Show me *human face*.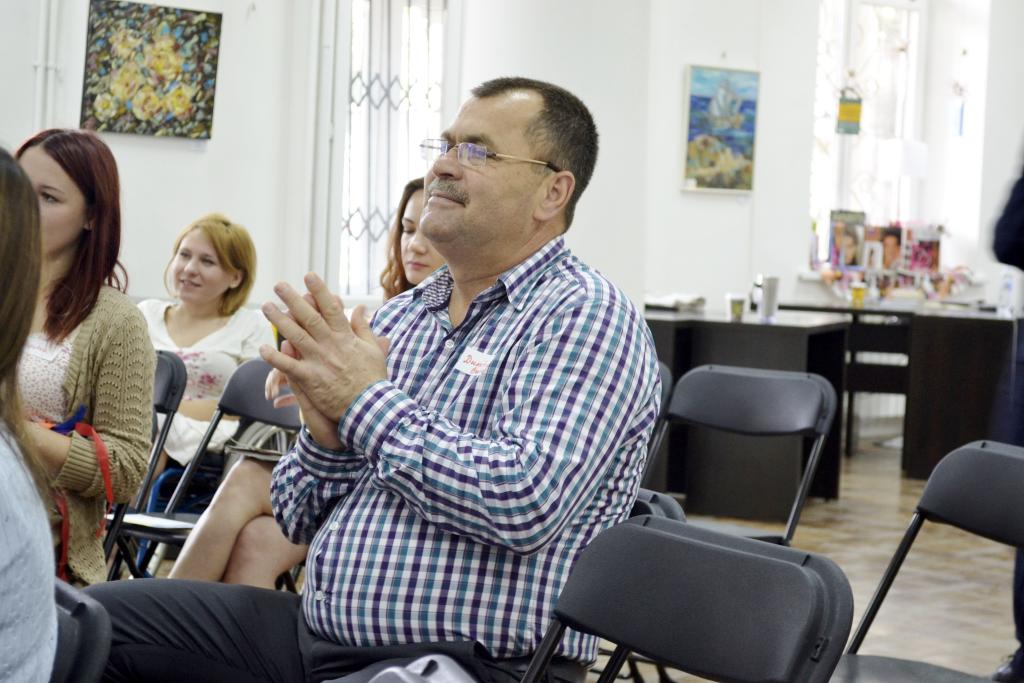
*human face* is here: x1=170, y1=225, x2=233, y2=305.
